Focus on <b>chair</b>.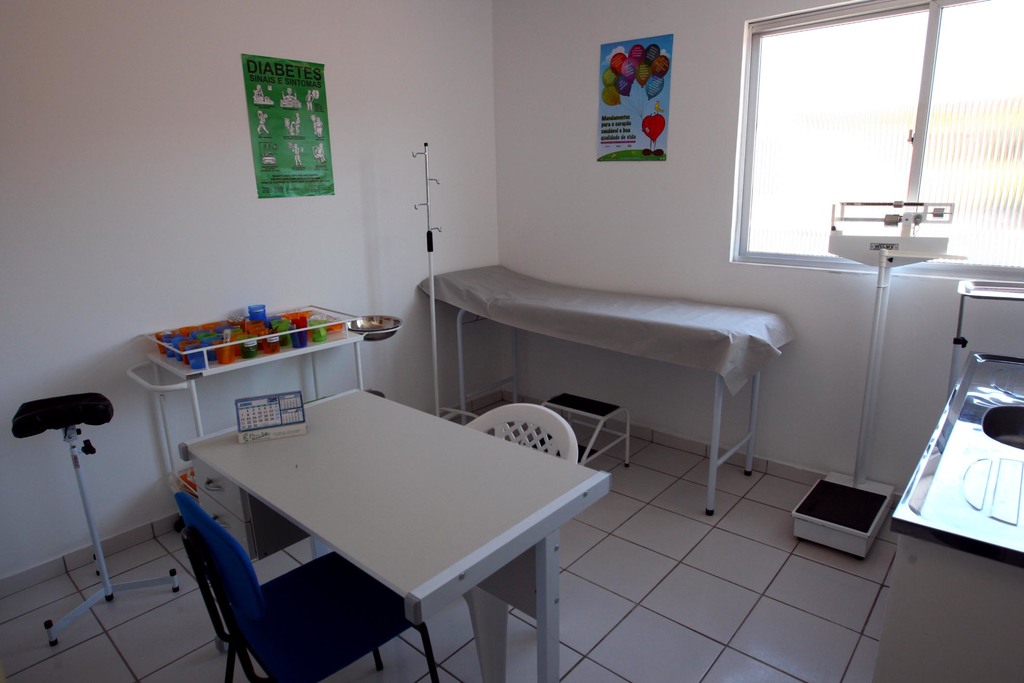
Focused at 176,495,442,680.
